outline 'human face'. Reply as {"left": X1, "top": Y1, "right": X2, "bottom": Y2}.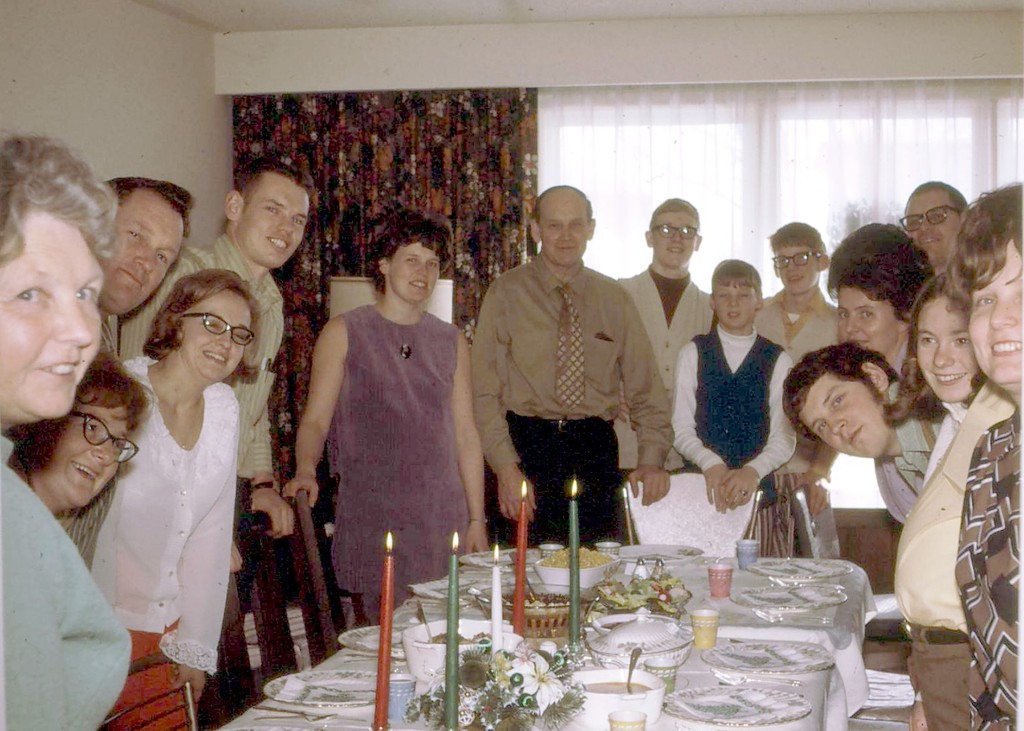
{"left": 0, "top": 205, "right": 102, "bottom": 418}.
